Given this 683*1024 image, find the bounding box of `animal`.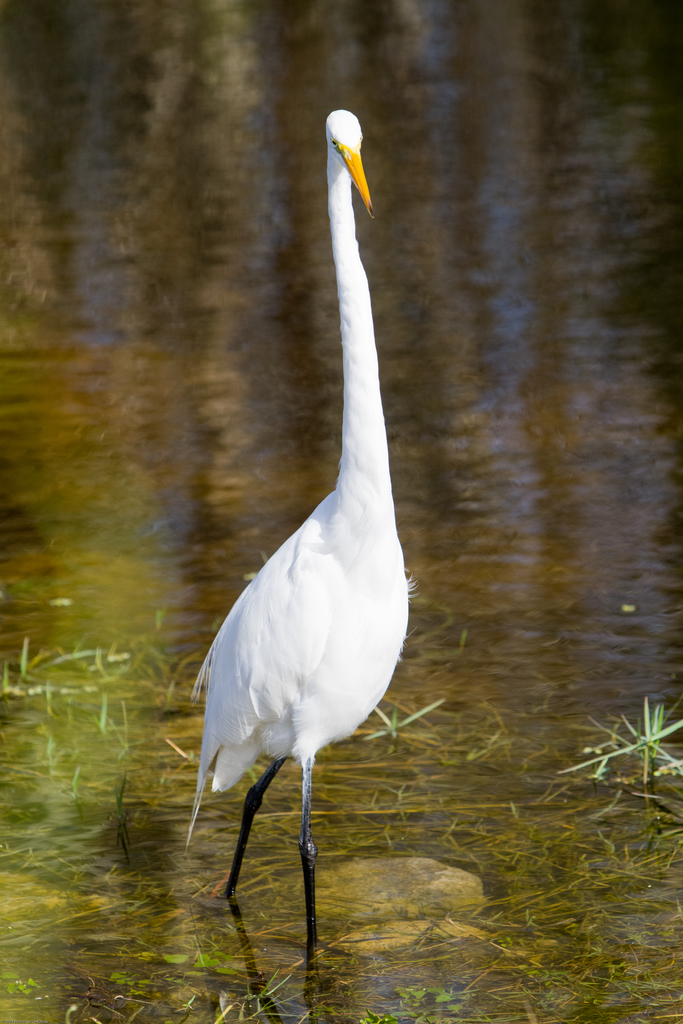
{"left": 194, "top": 100, "right": 415, "bottom": 979}.
